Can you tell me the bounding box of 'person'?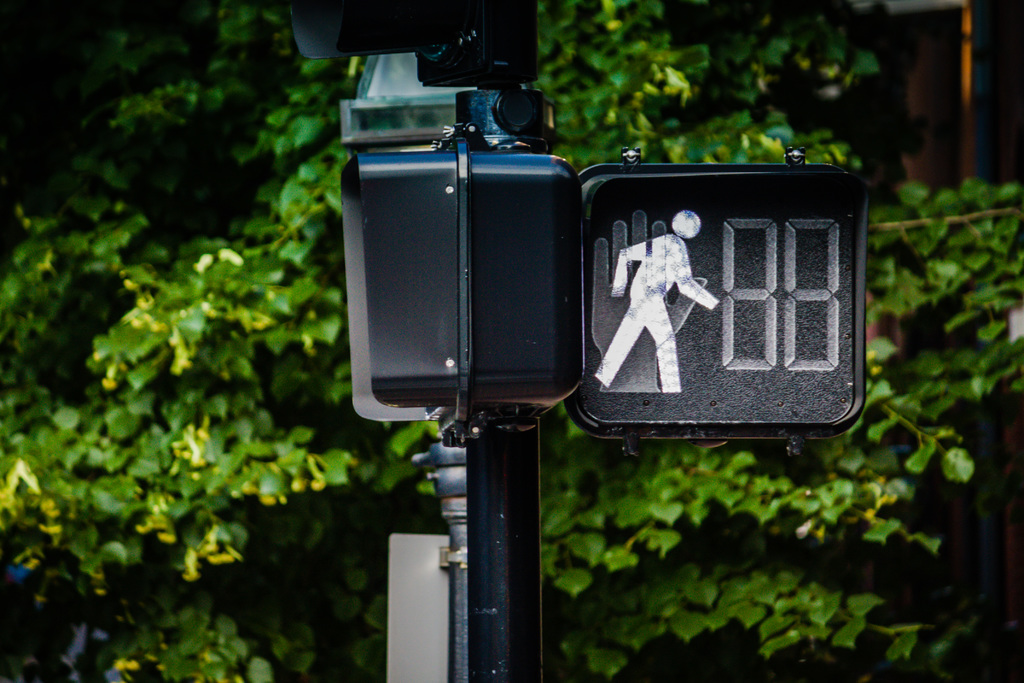
590,211,717,395.
